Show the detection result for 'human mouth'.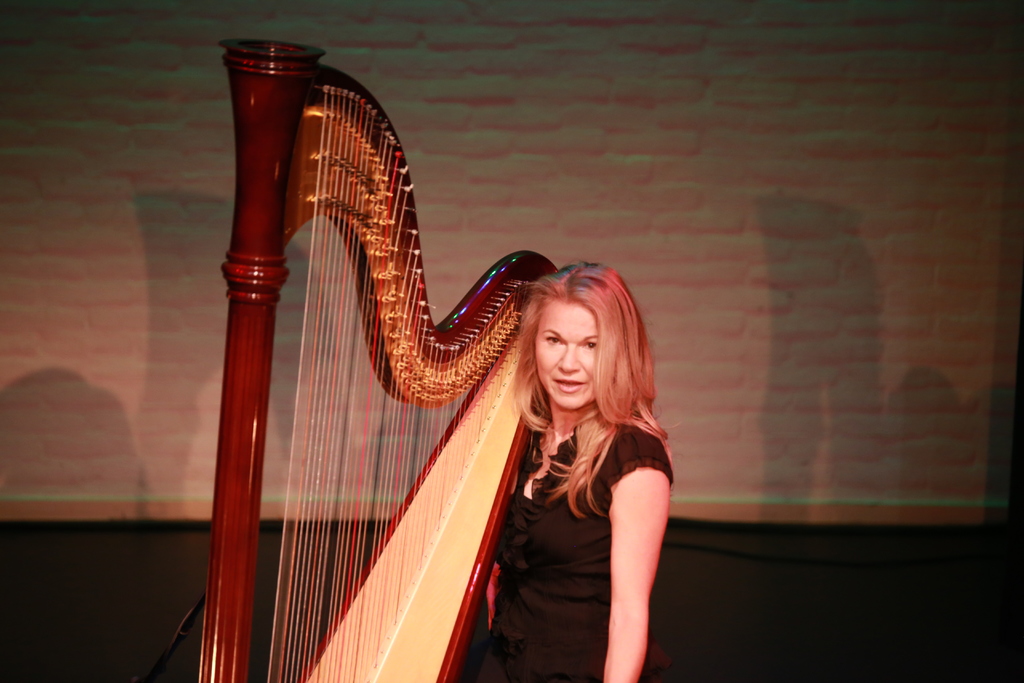
(552, 377, 589, 392).
